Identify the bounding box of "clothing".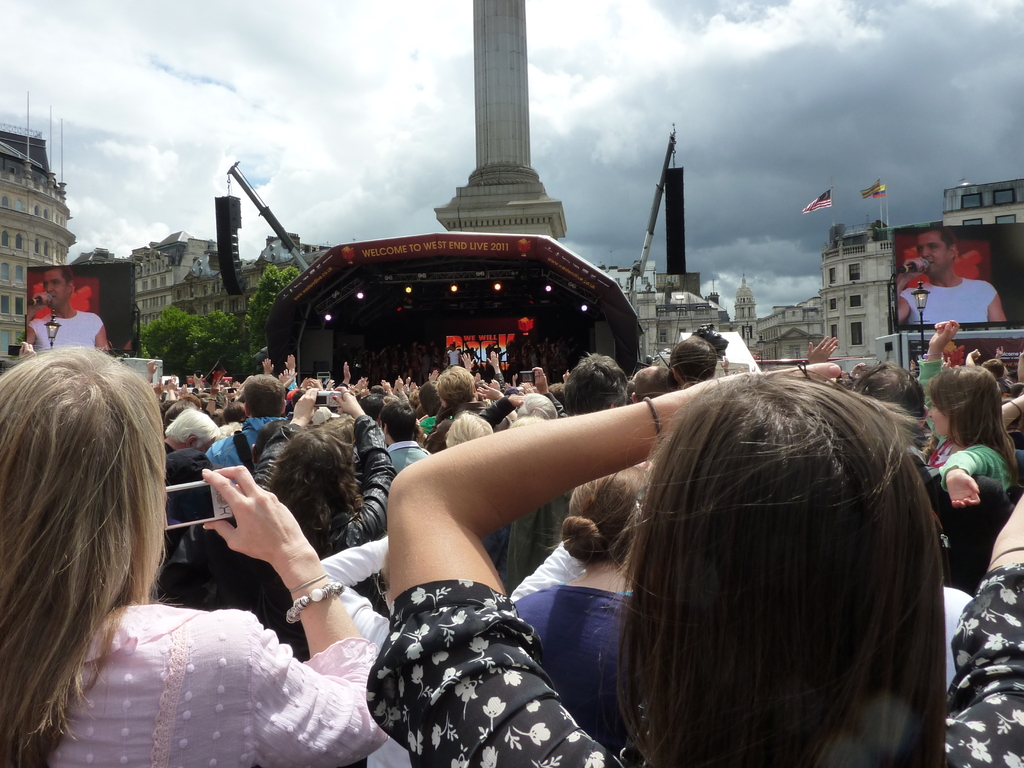
386:436:433:474.
